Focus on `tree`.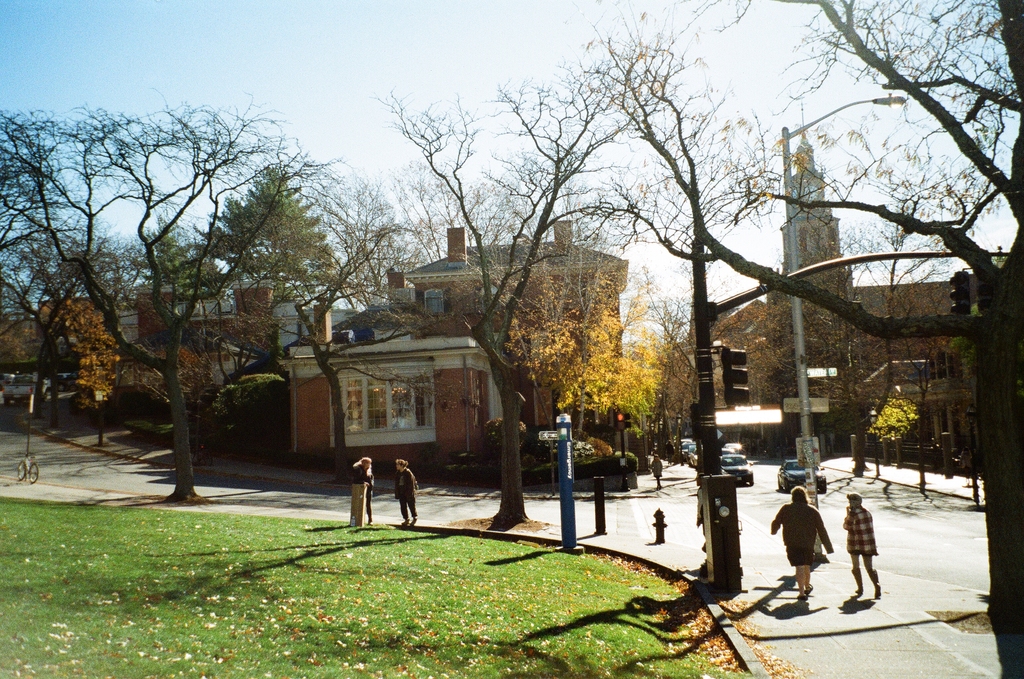
Focused at 44 298 124 452.
